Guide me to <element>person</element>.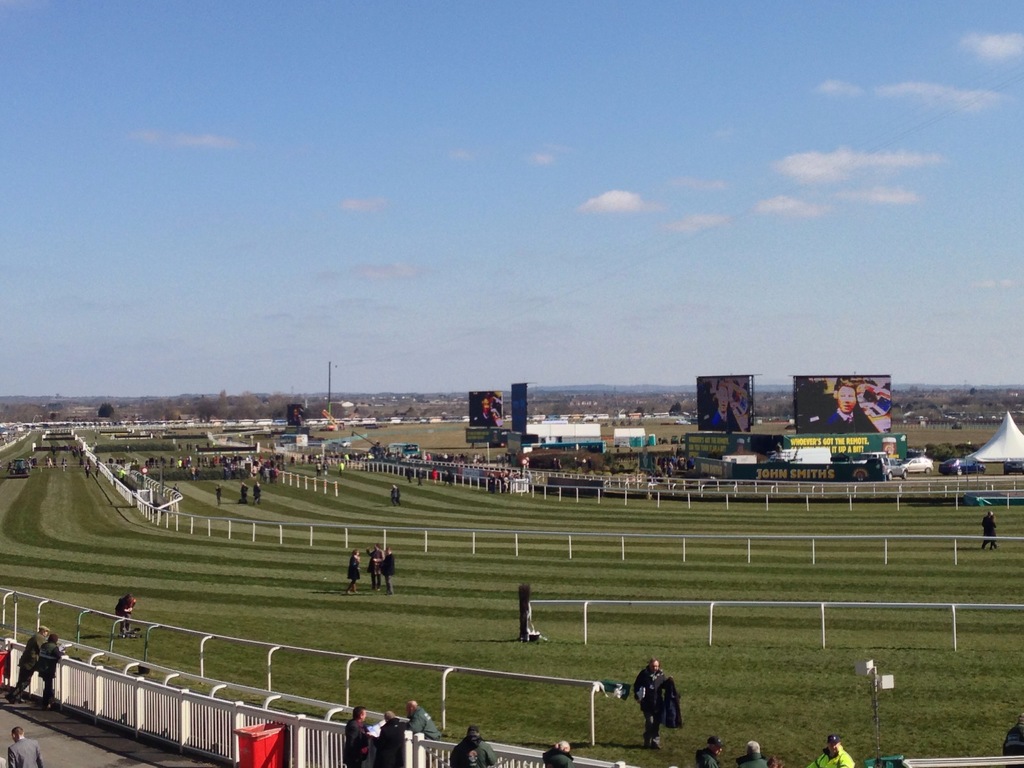
Guidance: (237,480,249,507).
